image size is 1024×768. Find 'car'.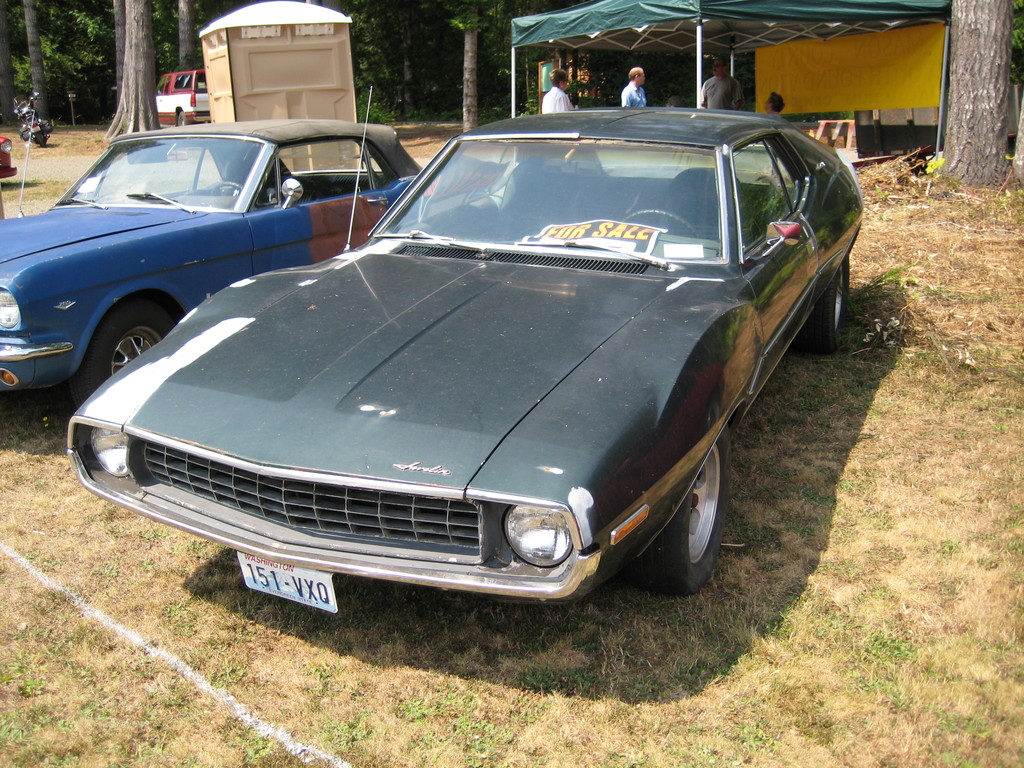
(left=0, top=124, right=417, bottom=397).
